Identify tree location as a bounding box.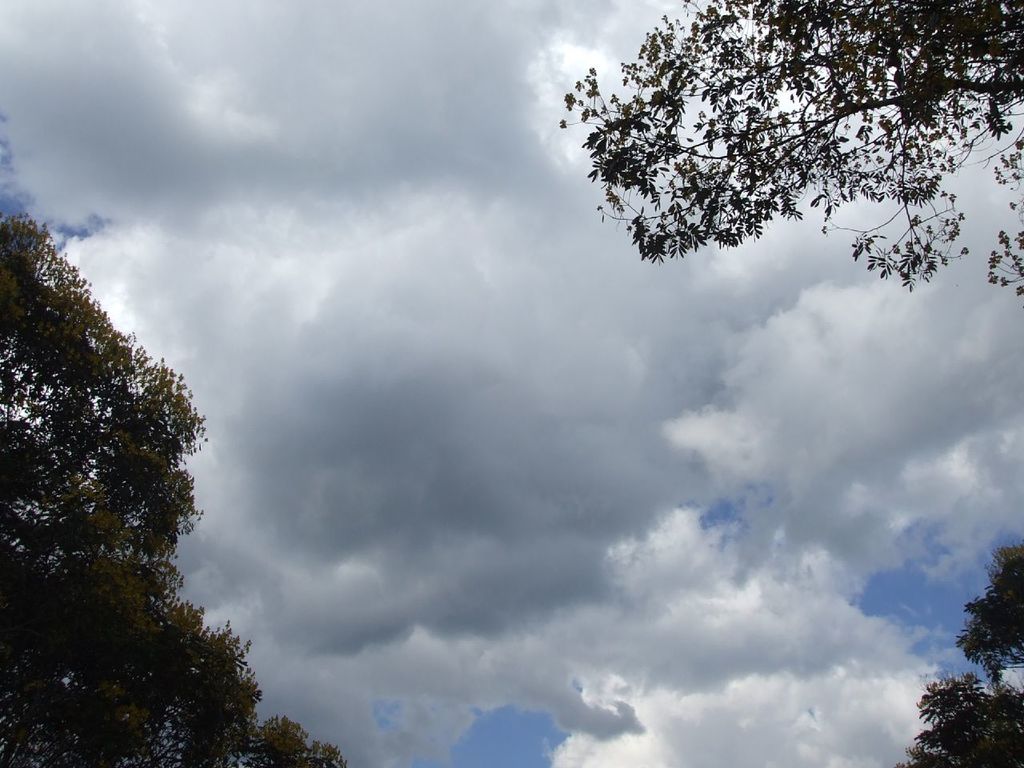
570, 6, 978, 345.
